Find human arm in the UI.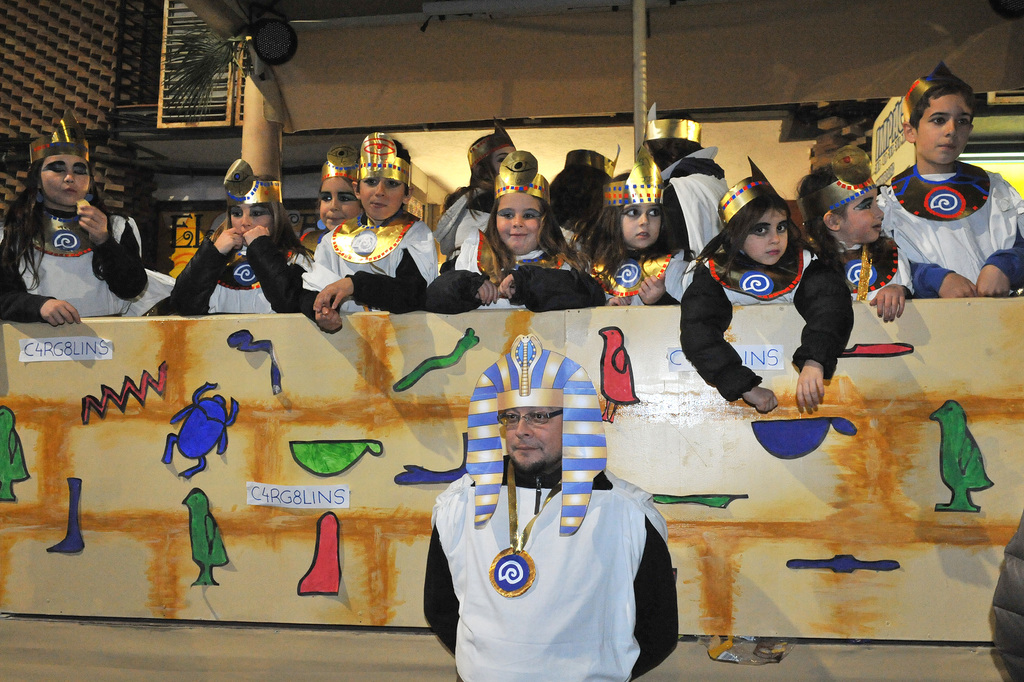
UI element at bbox=[499, 259, 605, 318].
